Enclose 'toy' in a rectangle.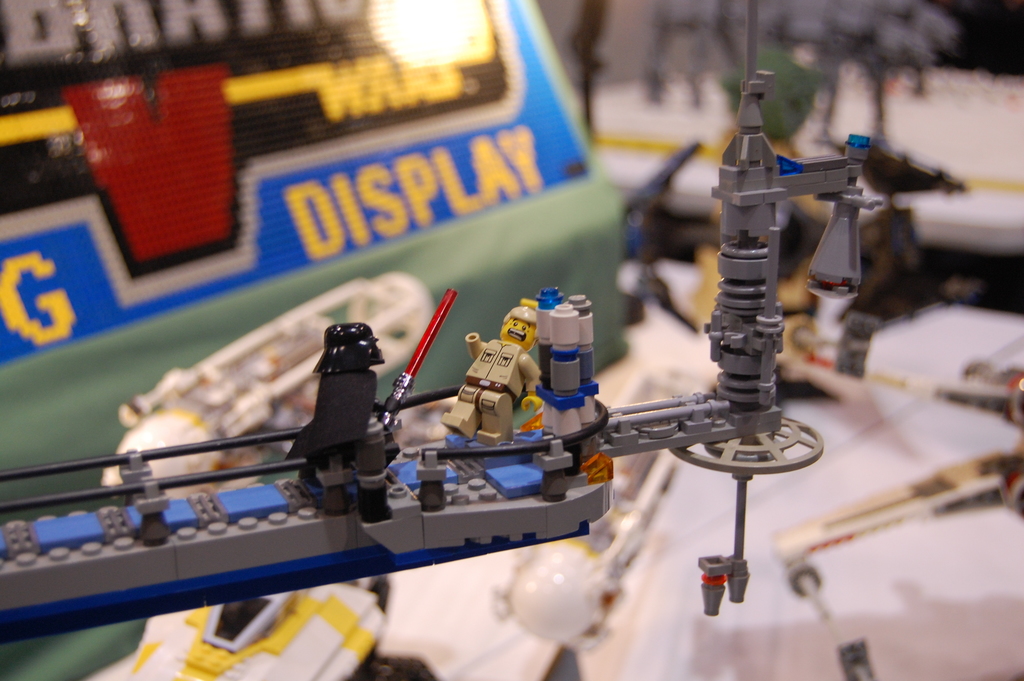
detection(427, 288, 541, 454).
